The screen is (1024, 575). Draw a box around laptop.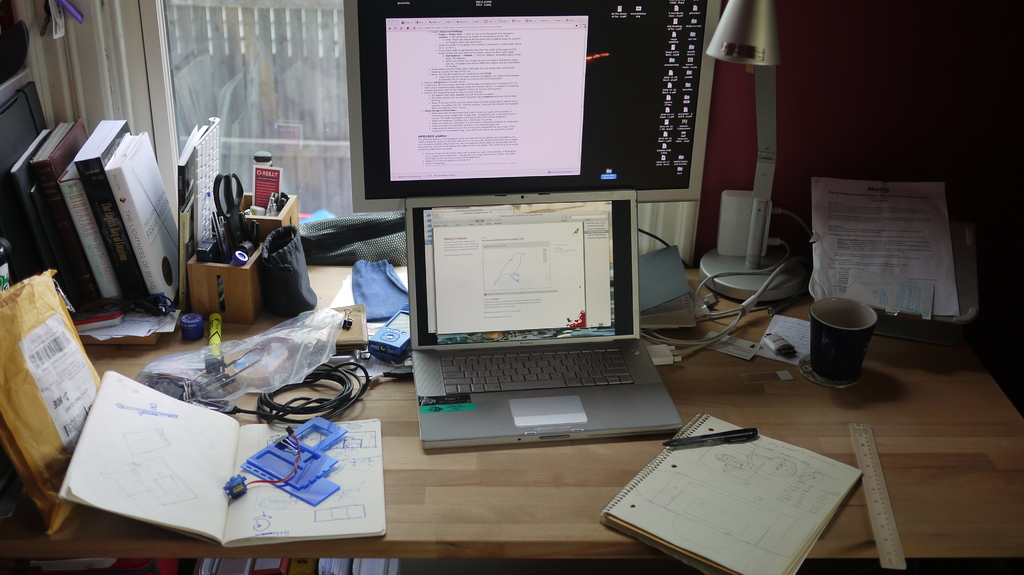
pyautogui.locateOnScreen(405, 189, 682, 453).
